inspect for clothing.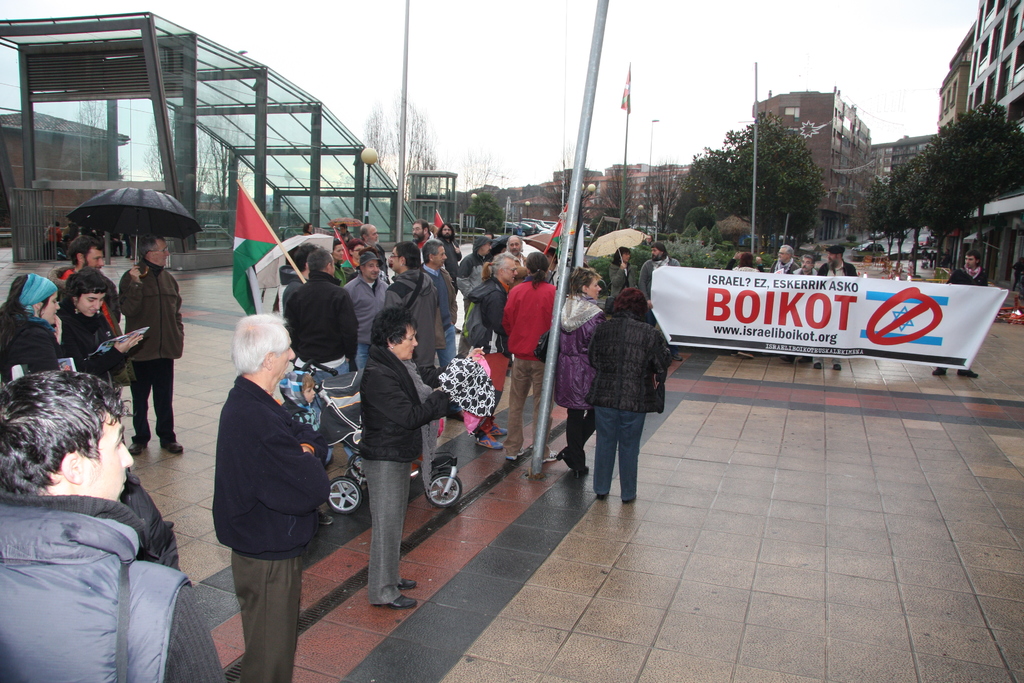
Inspection: 463, 253, 495, 282.
